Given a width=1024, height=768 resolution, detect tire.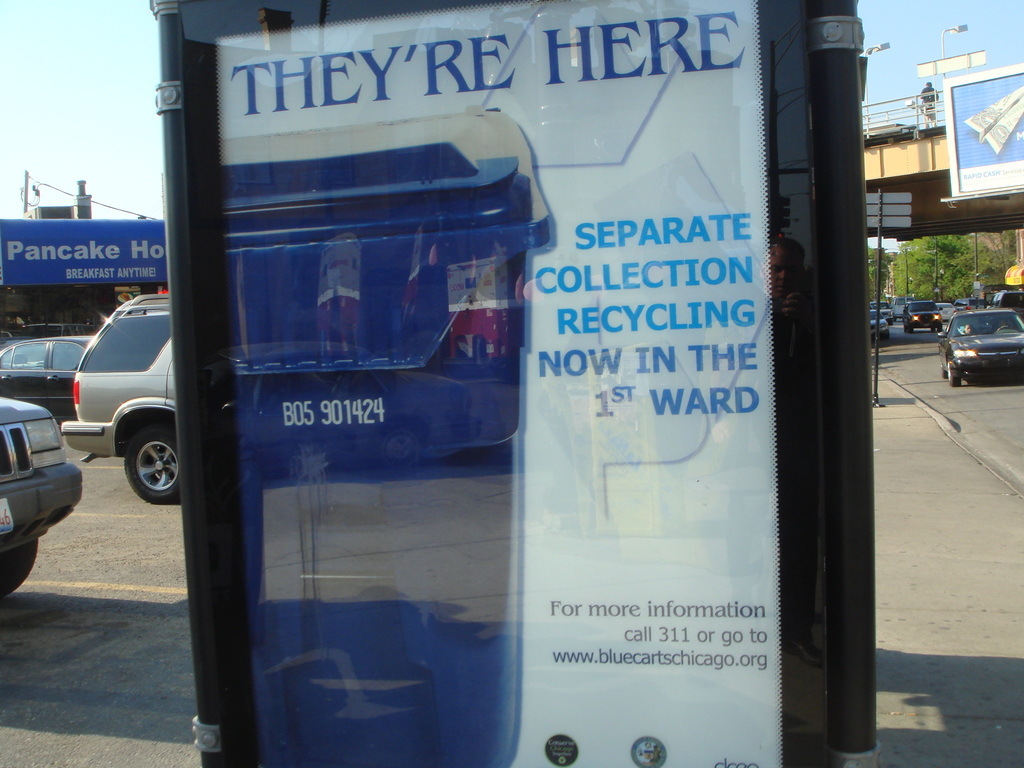
[left=938, top=342, right=951, bottom=372].
